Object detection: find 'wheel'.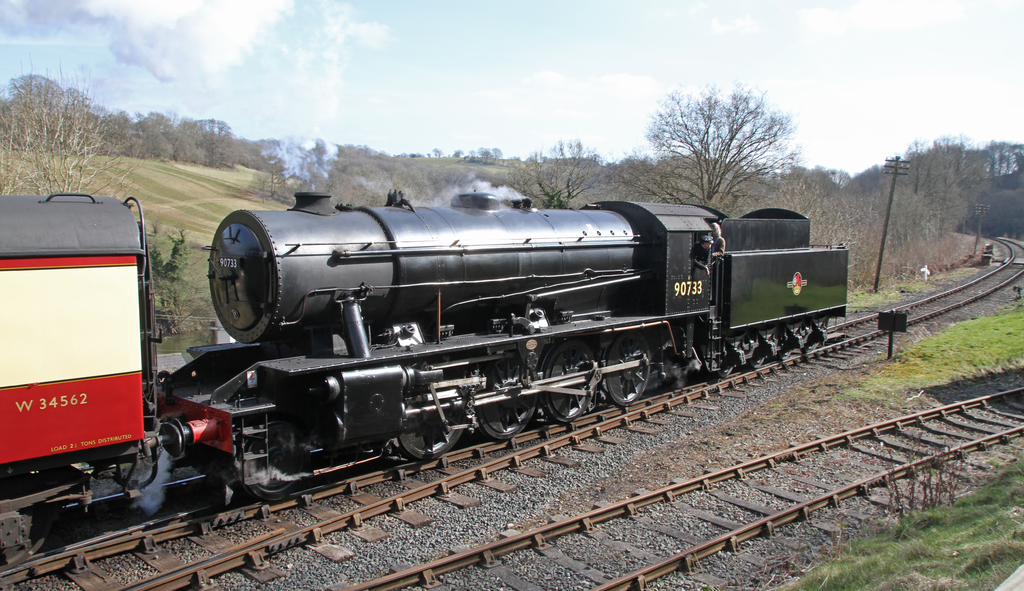
717/366/737/380.
